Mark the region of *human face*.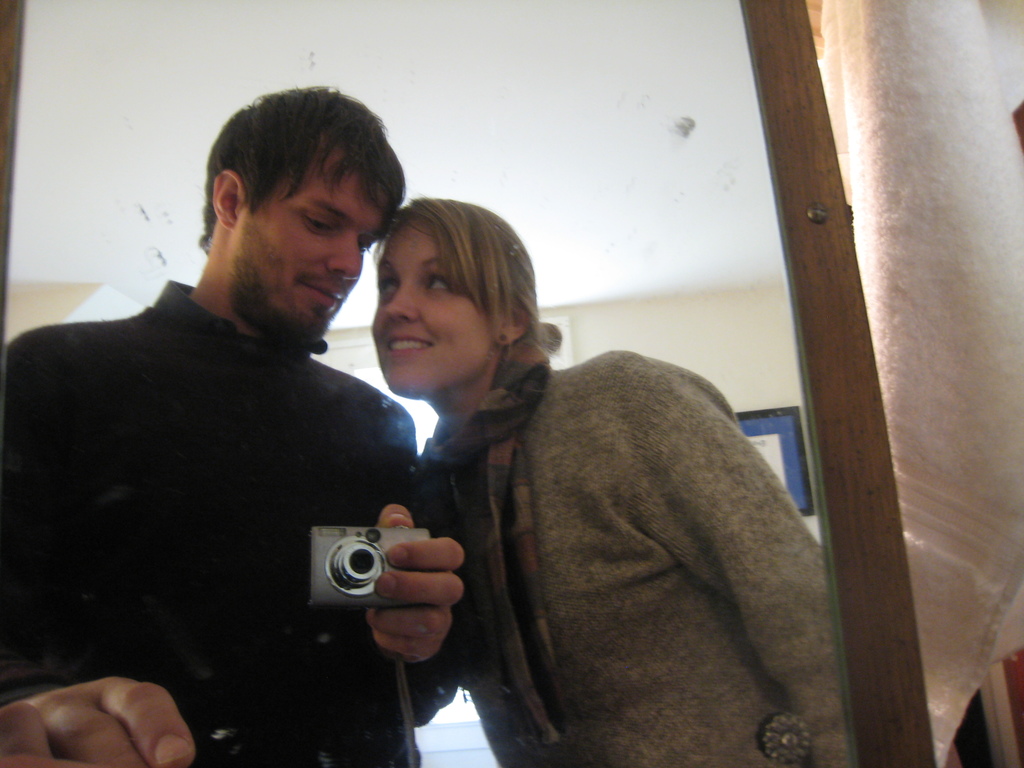
Region: (left=367, top=223, right=488, bottom=401).
